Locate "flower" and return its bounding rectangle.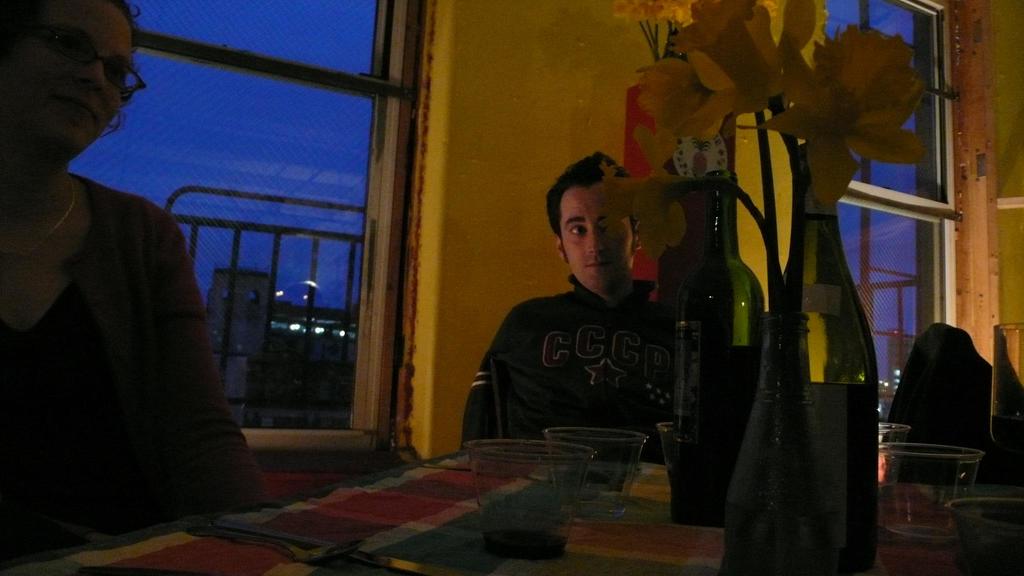
pyautogui.locateOnScreen(765, 23, 947, 209).
